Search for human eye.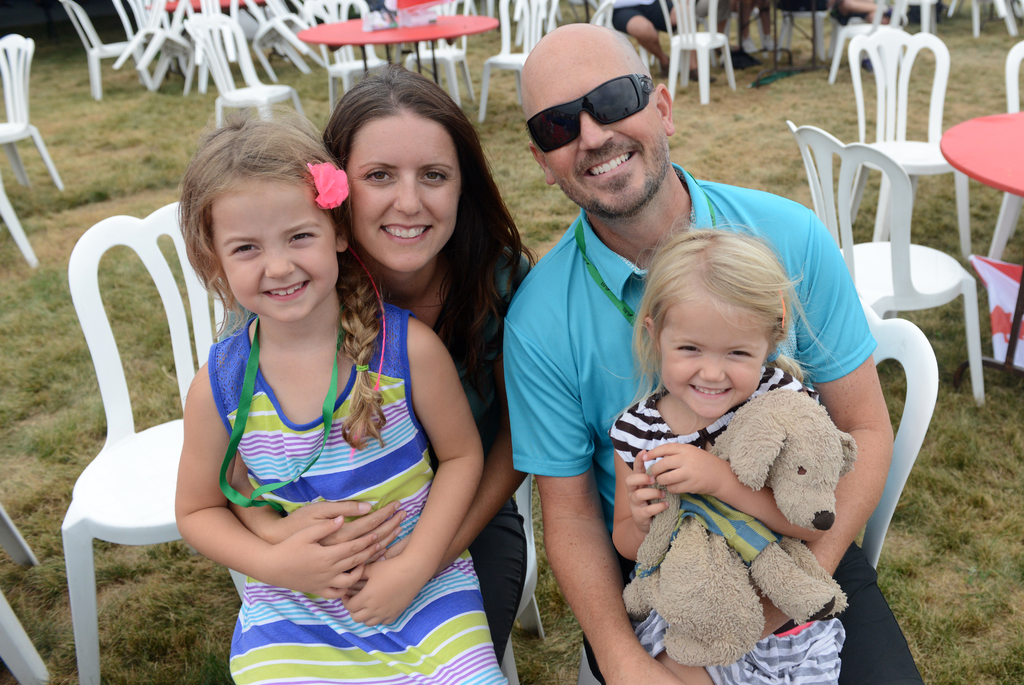
Found at bbox=(419, 168, 447, 182).
